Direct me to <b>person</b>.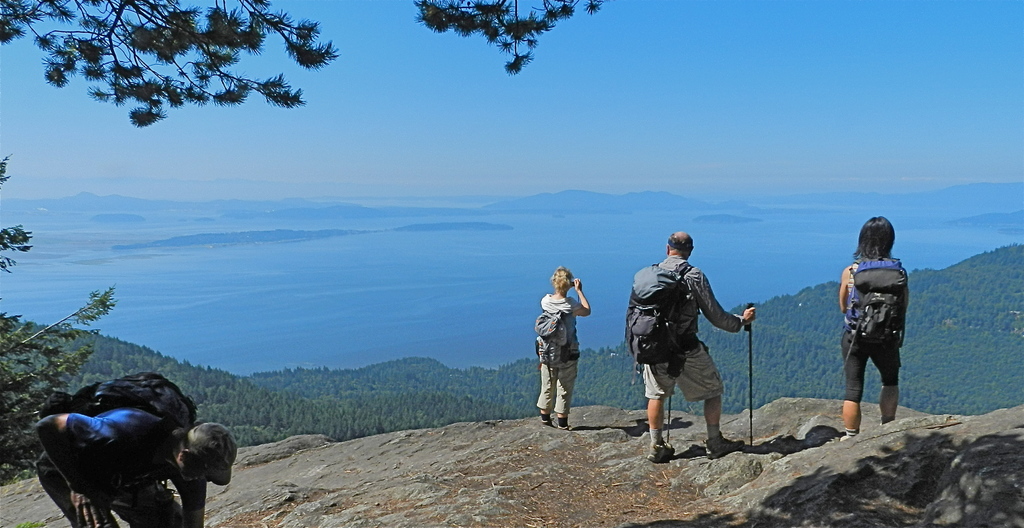
Direction: bbox=[22, 361, 248, 527].
